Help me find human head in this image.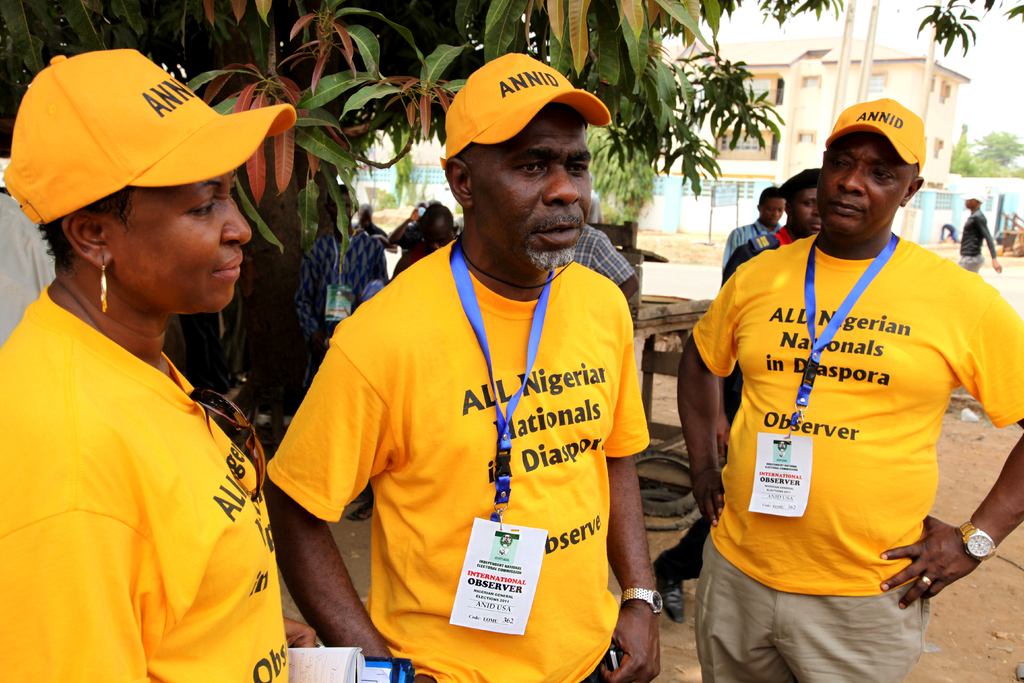
Found it: <region>959, 192, 982, 210</region>.
